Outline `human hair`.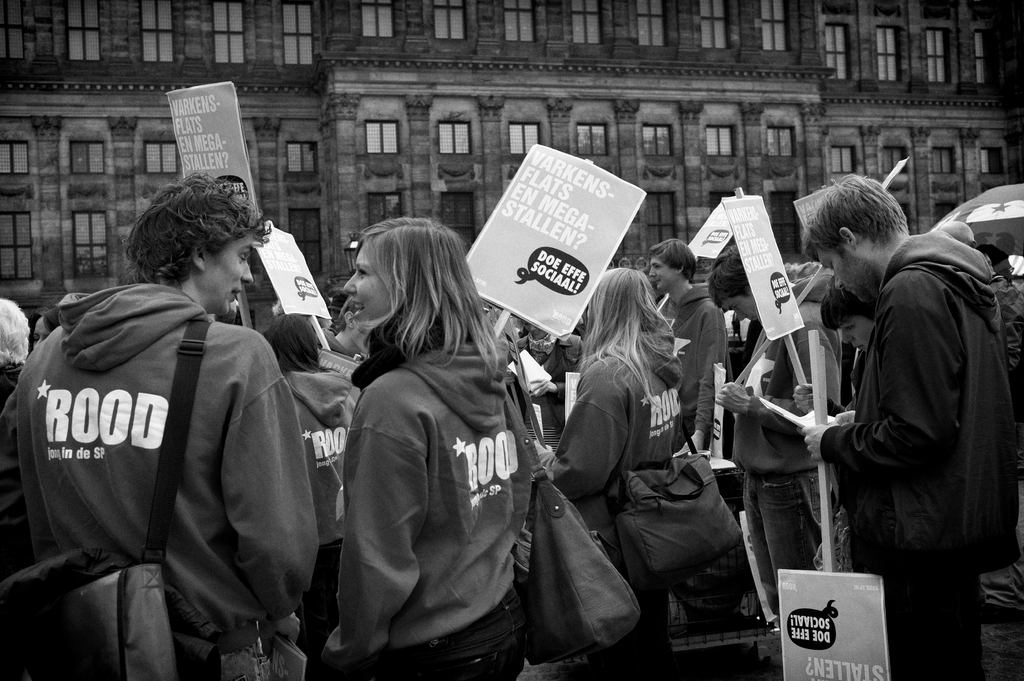
Outline: 332 218 476 394.
